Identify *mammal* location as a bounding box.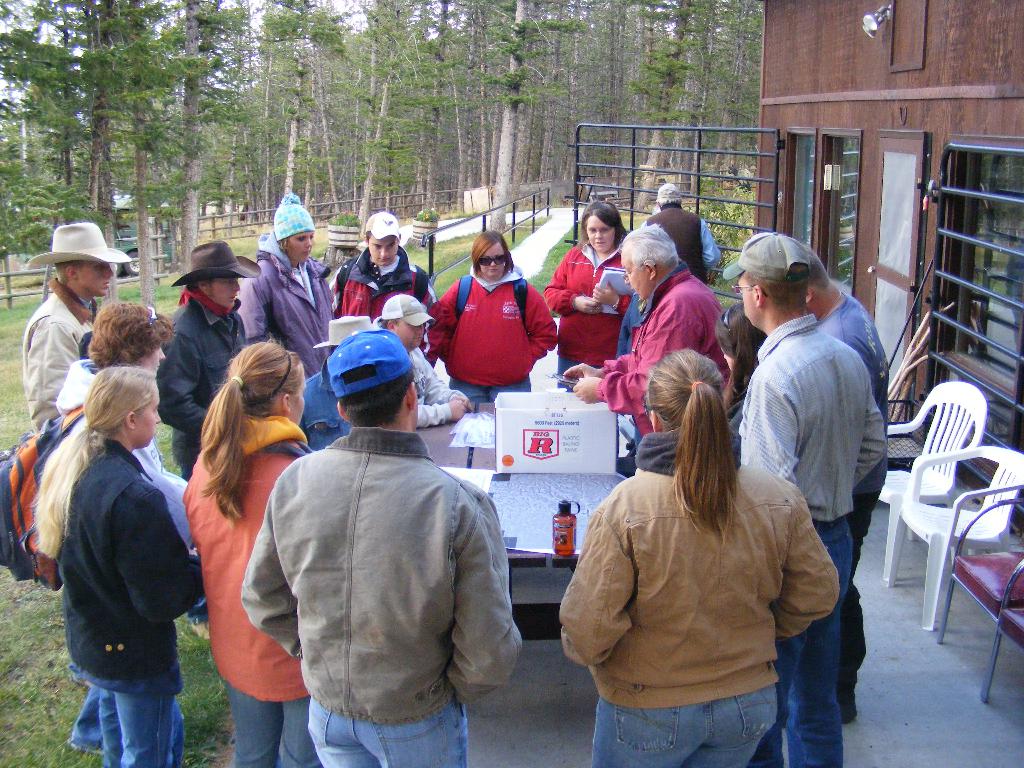
[x1=330, y1=209, x2=435, y2=326].
